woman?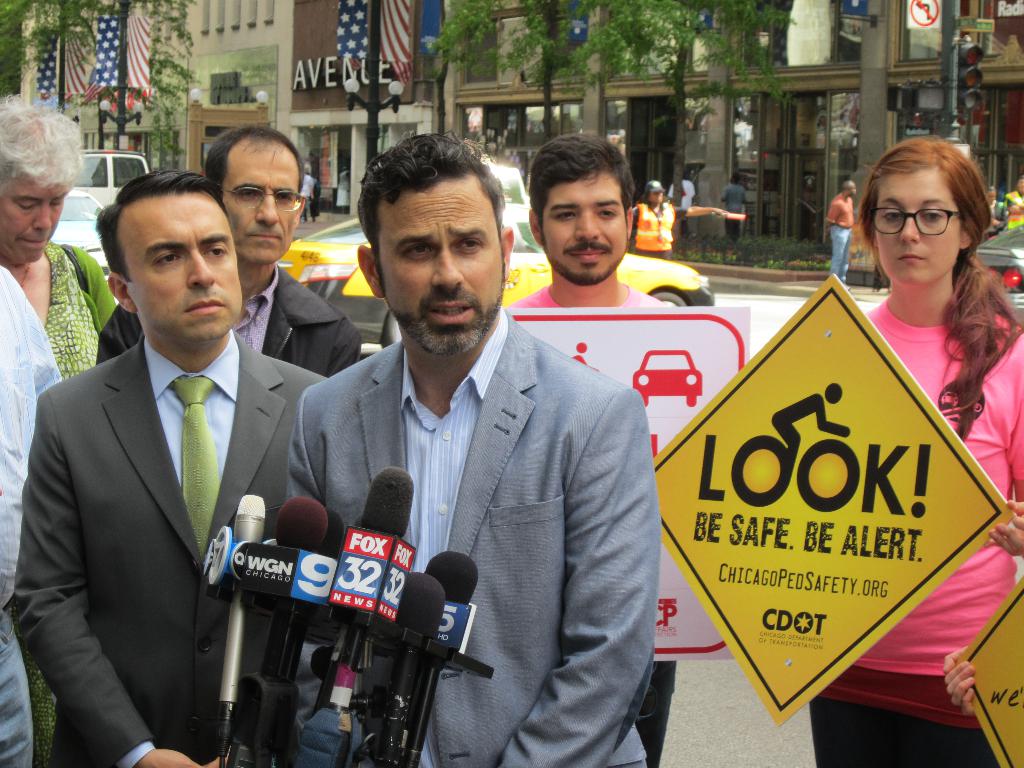
(x1=630, y1=179, x2=730, y2=261)
